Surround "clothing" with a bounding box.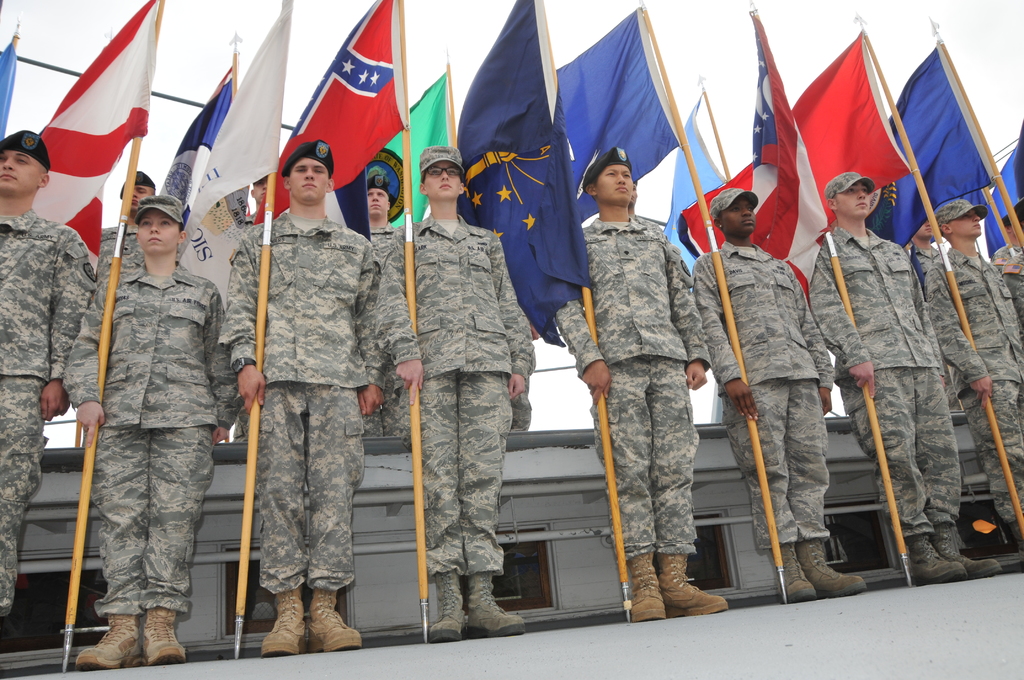
region(692, 239, 836, 549).
